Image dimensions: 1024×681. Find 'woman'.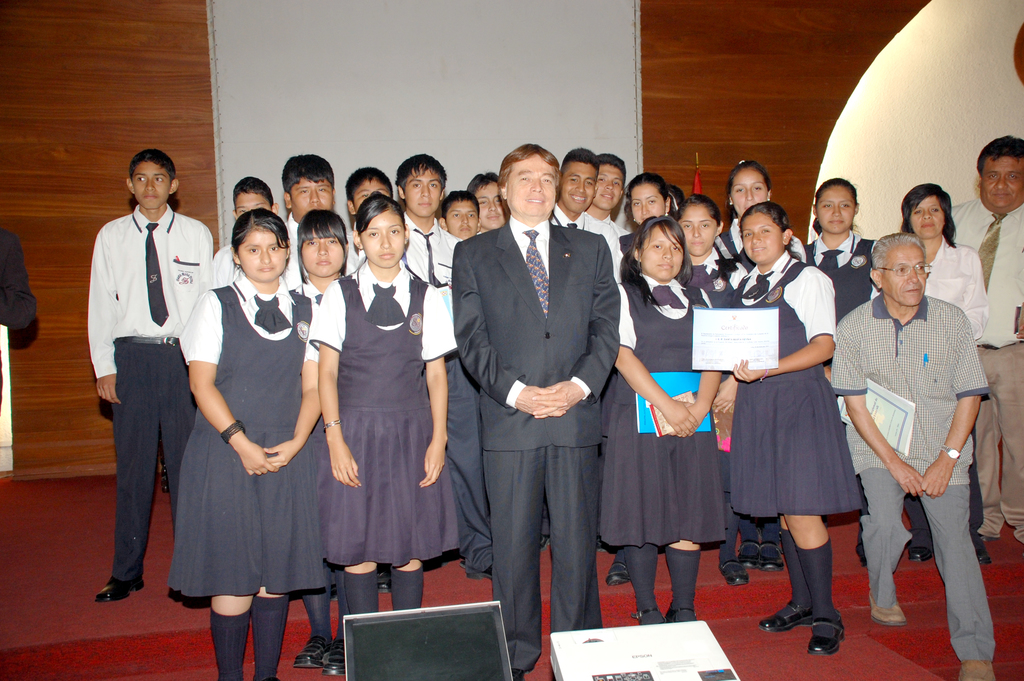
l=799, t=175, r=882, b=565.
